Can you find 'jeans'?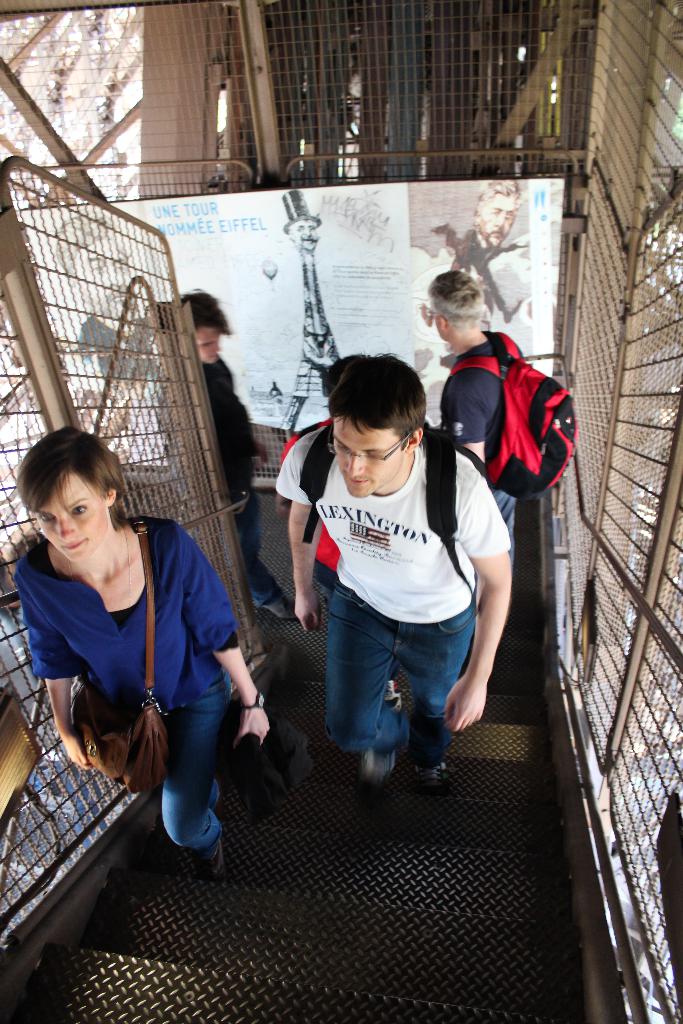
Yes, bounding box: left=316, top=601, right=493, bottom=797.
